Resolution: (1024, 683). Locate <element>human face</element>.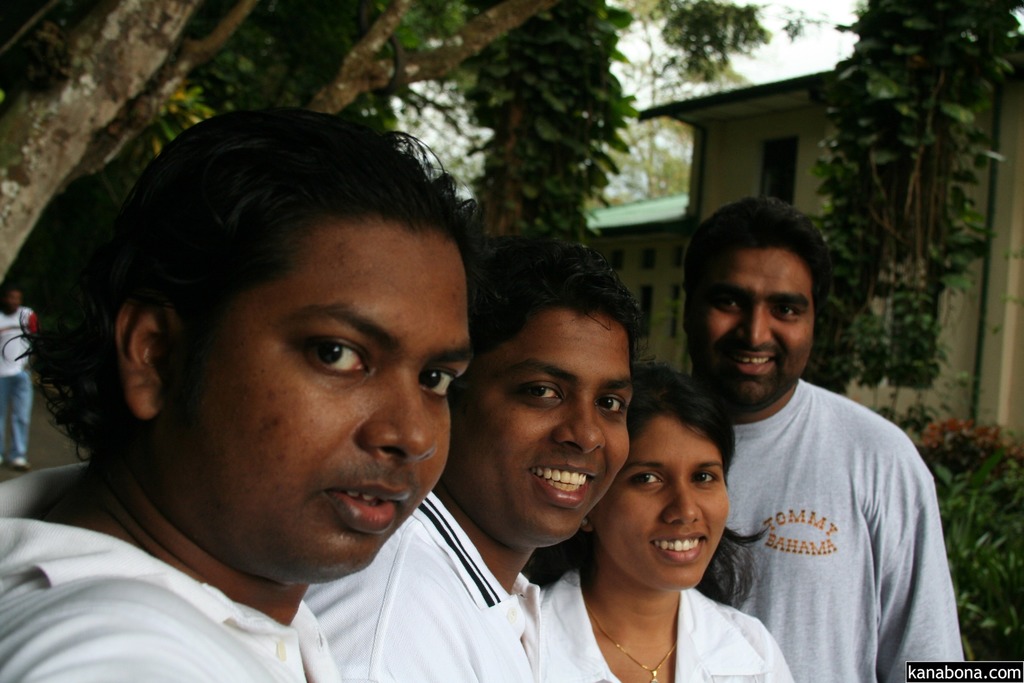
(x1=437, y1=299, x2=628, y2=547).
